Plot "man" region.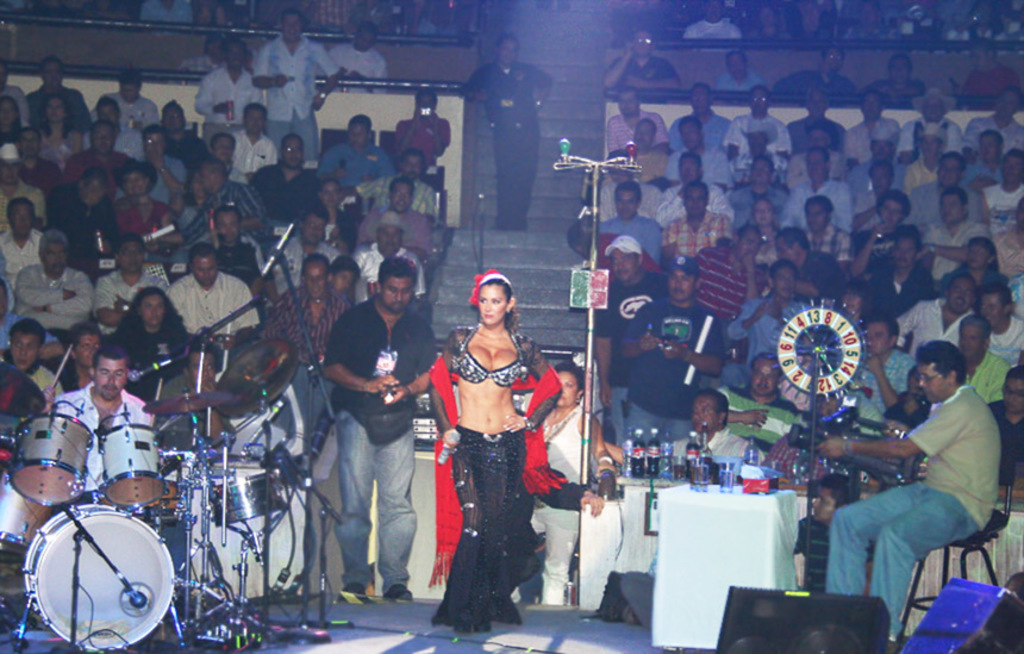
Plotted at <bbox>791, 473, 874, 603</bbox>.
